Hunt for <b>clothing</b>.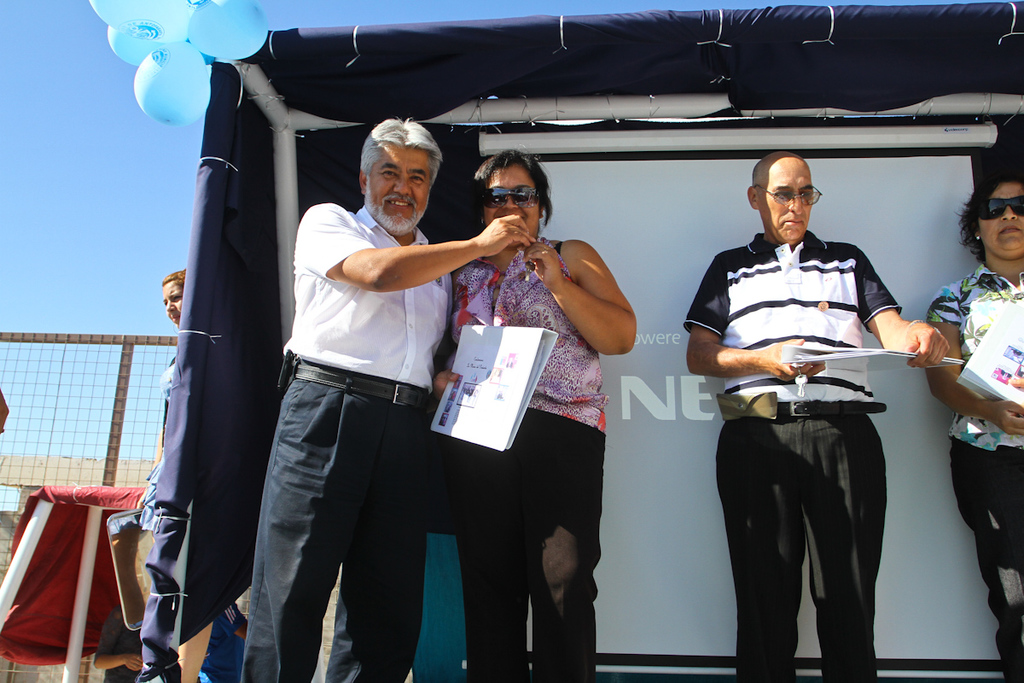
Hunted down at region(134, 347, 184, 682).
